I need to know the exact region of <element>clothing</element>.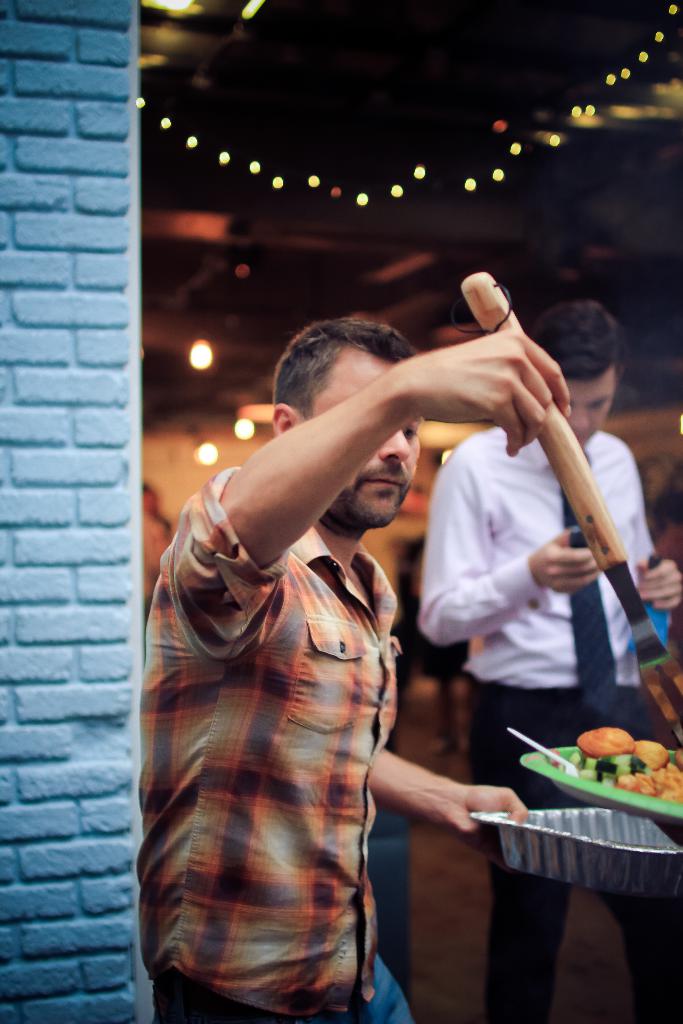
Region: 131, 450, 437, 1015.
